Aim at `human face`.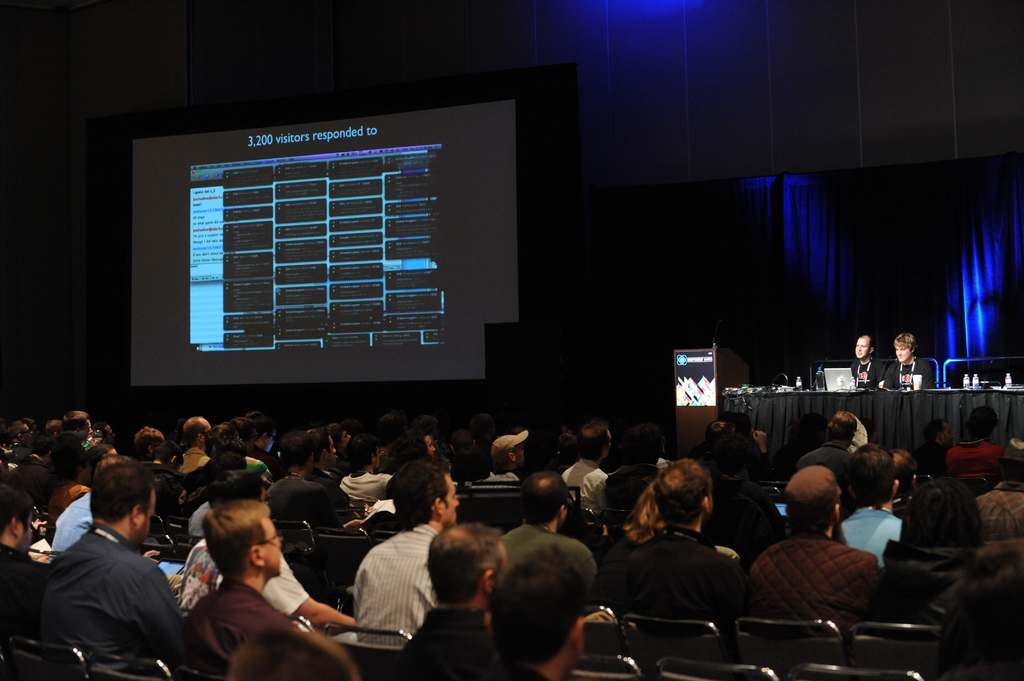
Aimed at [x1=108, y1=429, x2=113, y2=435].
